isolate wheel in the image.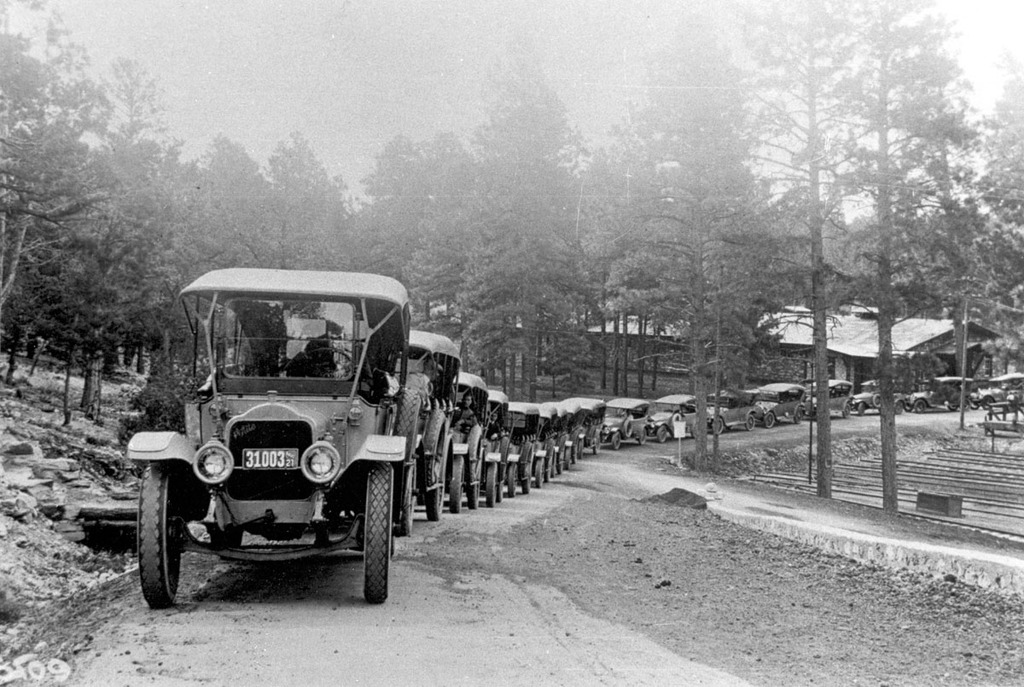
Isolated region: [544,439,556,452].
